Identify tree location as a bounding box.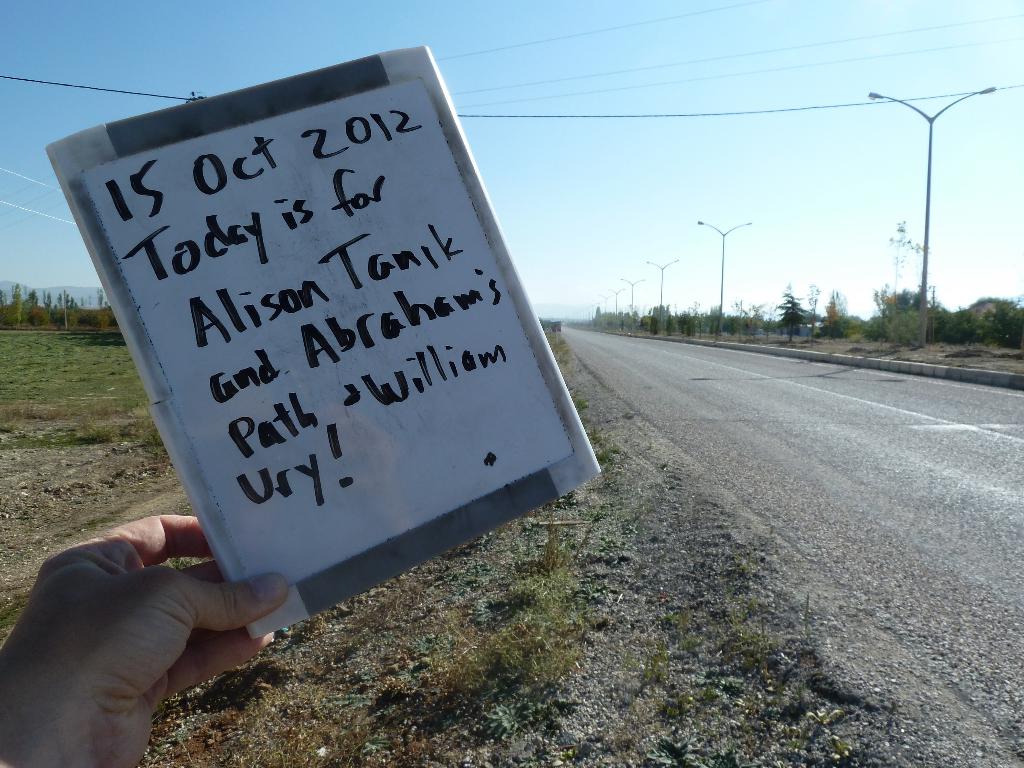
782:284:823:333.
